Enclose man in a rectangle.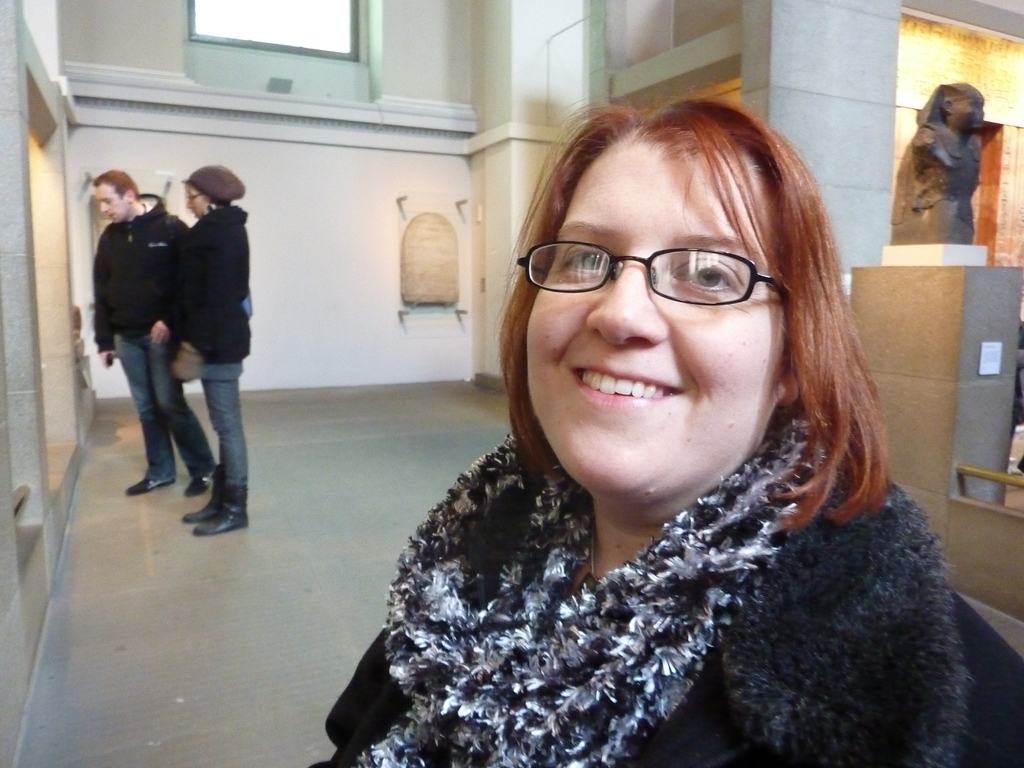
(left=79, top=158, right=185, bottom=484).
